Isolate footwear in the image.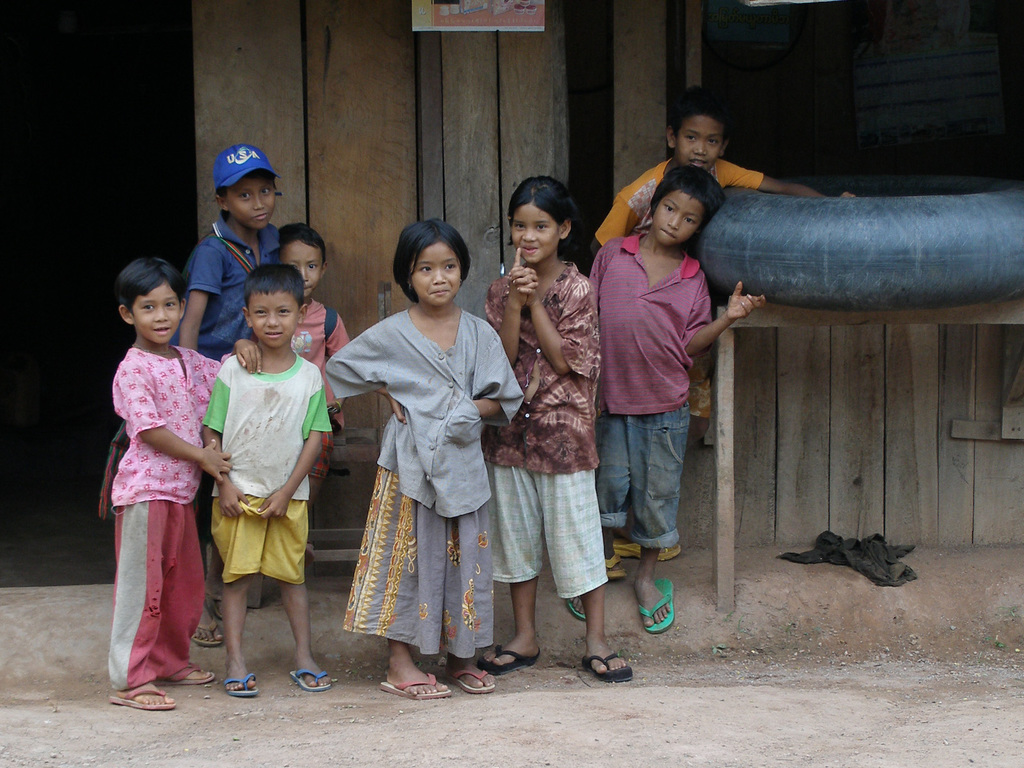
Isolated region: (449,667,494,691).
